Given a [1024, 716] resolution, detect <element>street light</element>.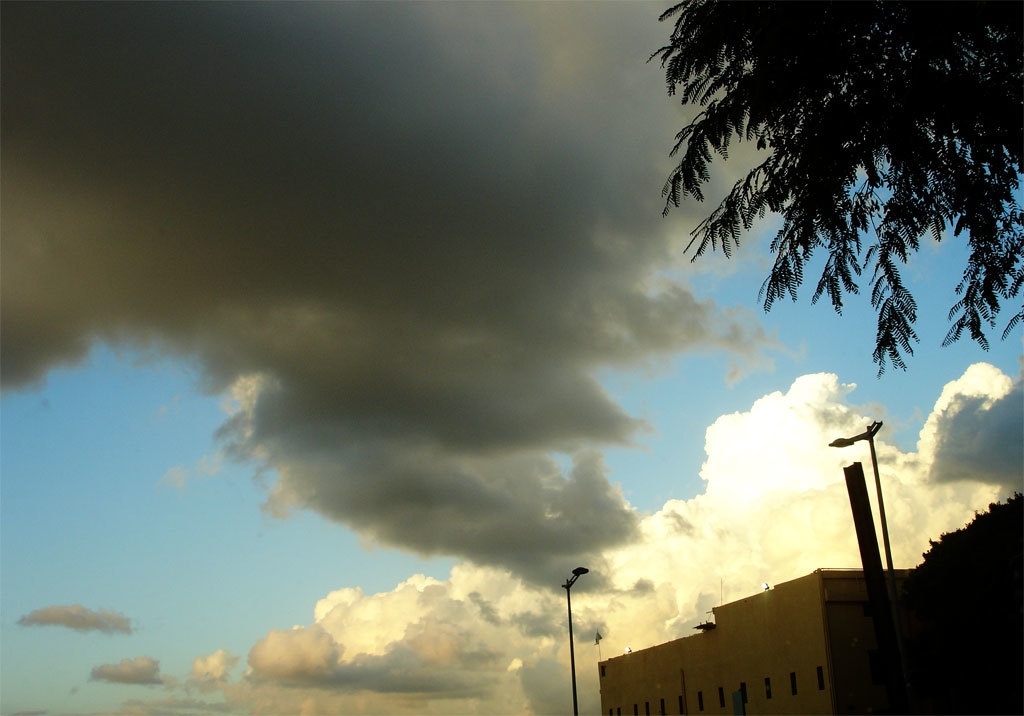
locate(556, 562, 593, 715).
